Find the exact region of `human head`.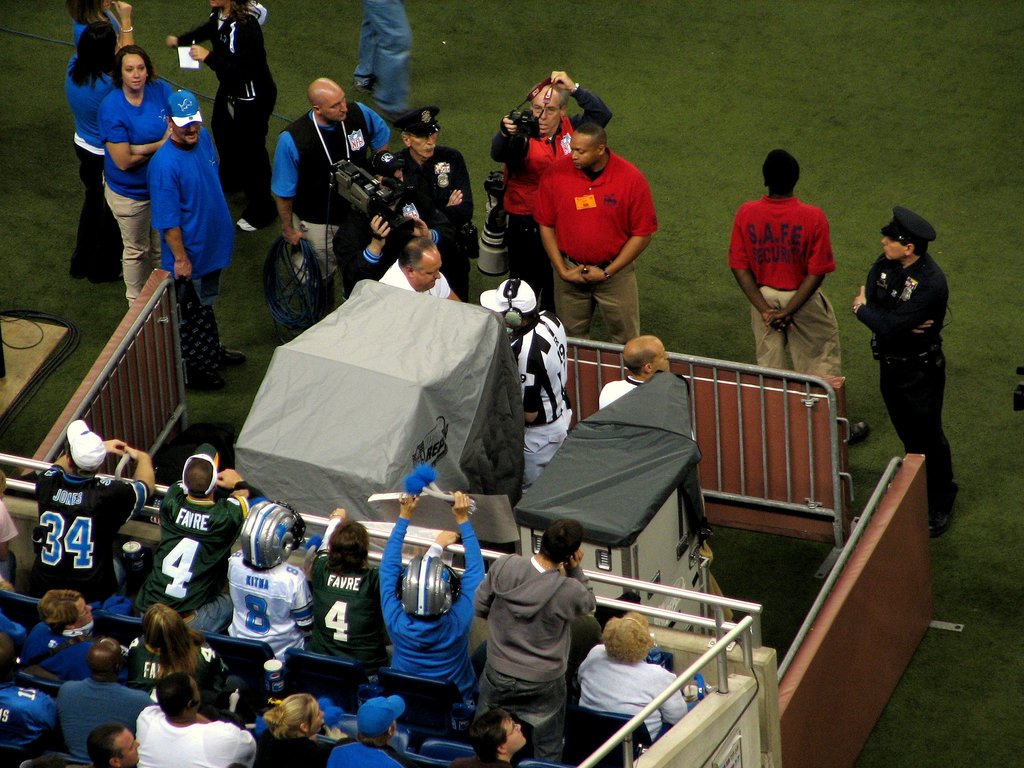
Exact region: crop(535, 520, 588, 567).
